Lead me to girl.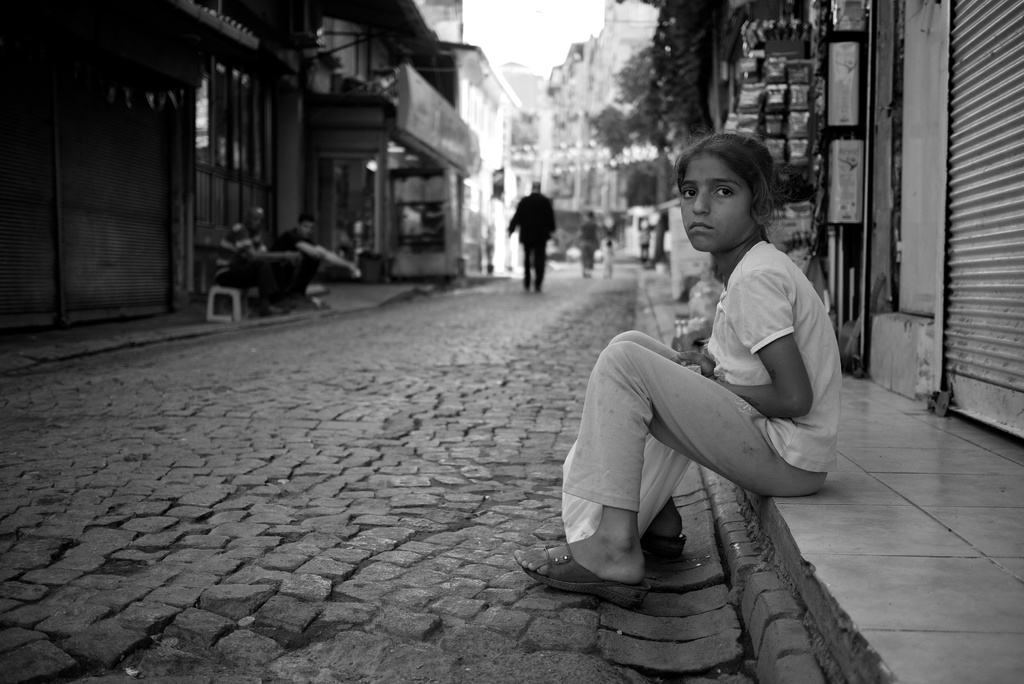
Lead to [left=515, top=132, right=840, bottom=605].
